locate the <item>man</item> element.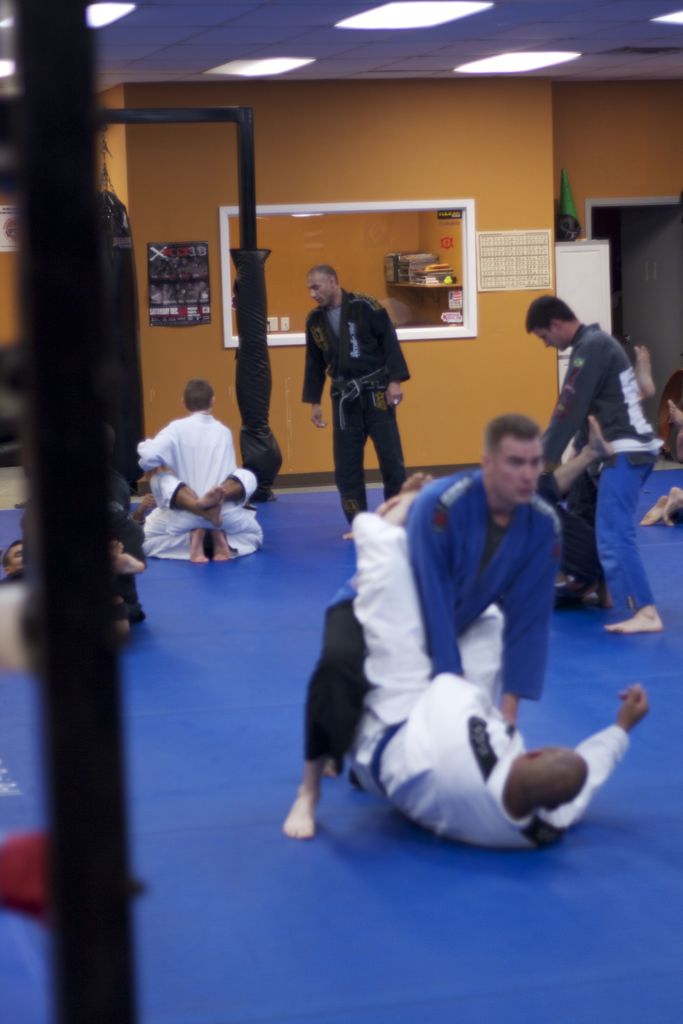
Element bbox: x1=525, y1=295, x2=666, y2=636.
